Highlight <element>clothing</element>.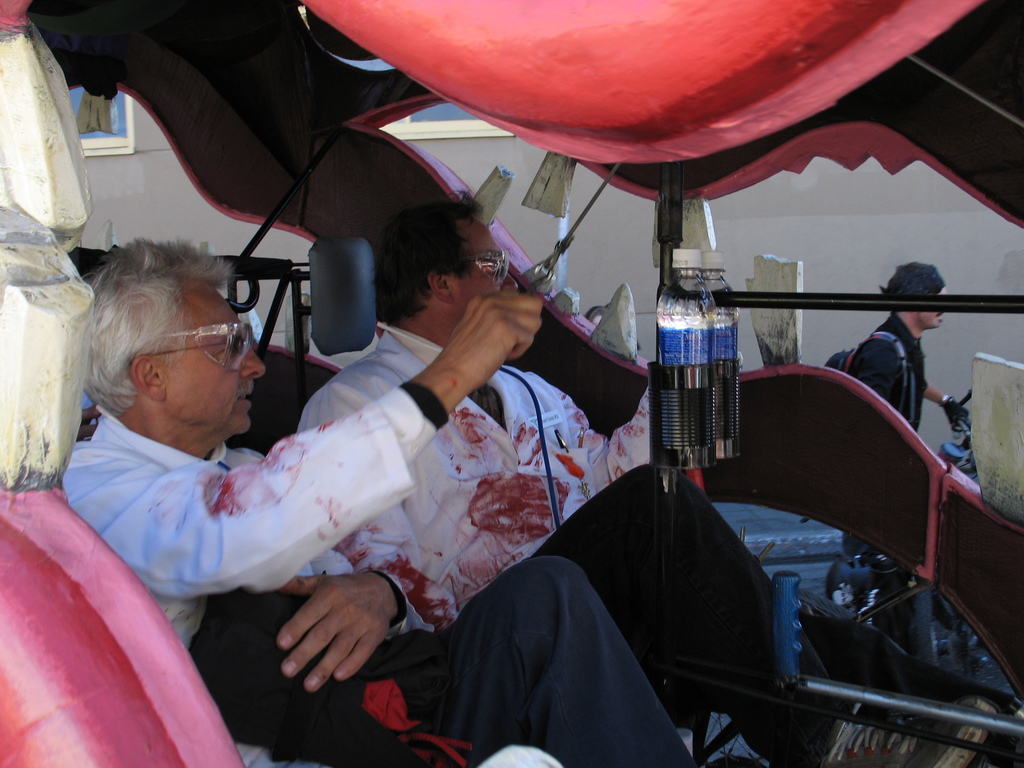
Highlighted region: 291/328/605/627.
